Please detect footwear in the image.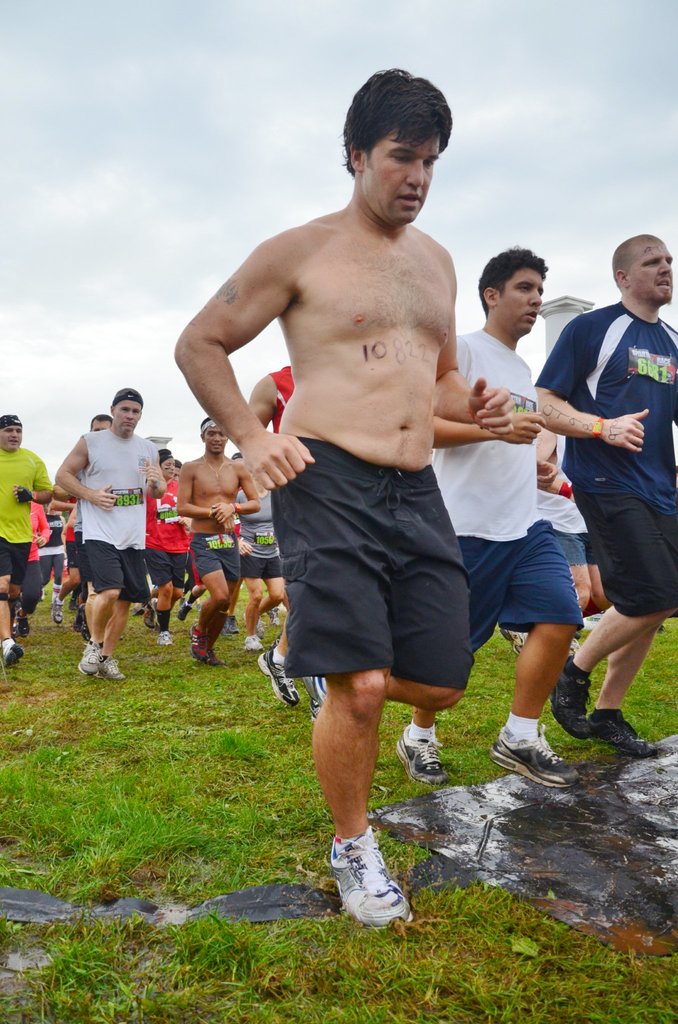
select_region(156, 625, 175, 648).
